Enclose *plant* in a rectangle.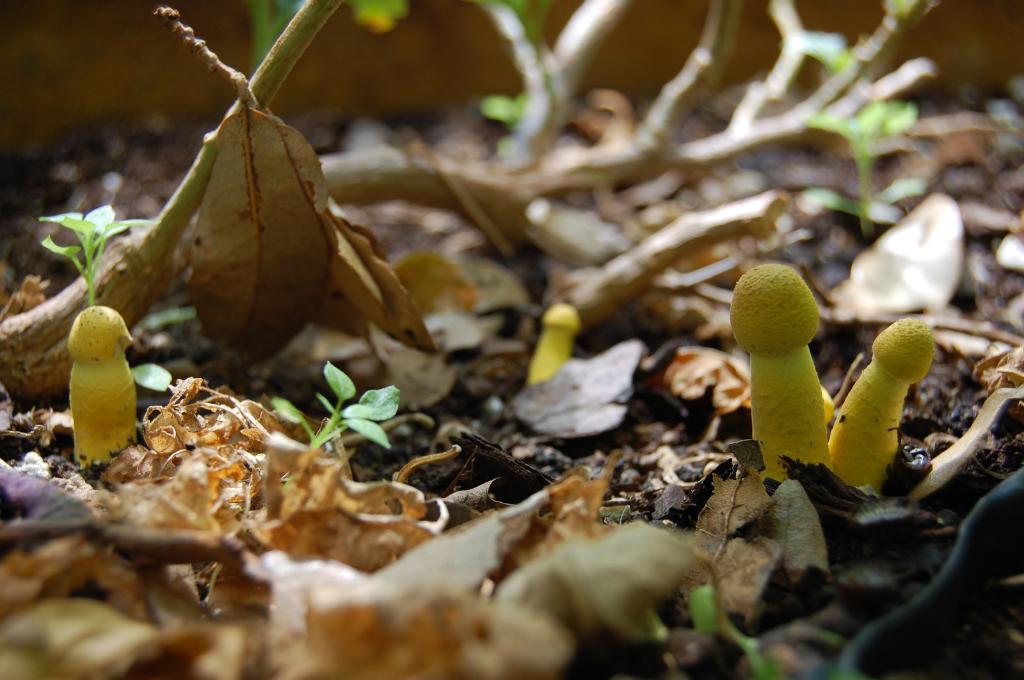
bbox=[273, 343, 403, 479].
